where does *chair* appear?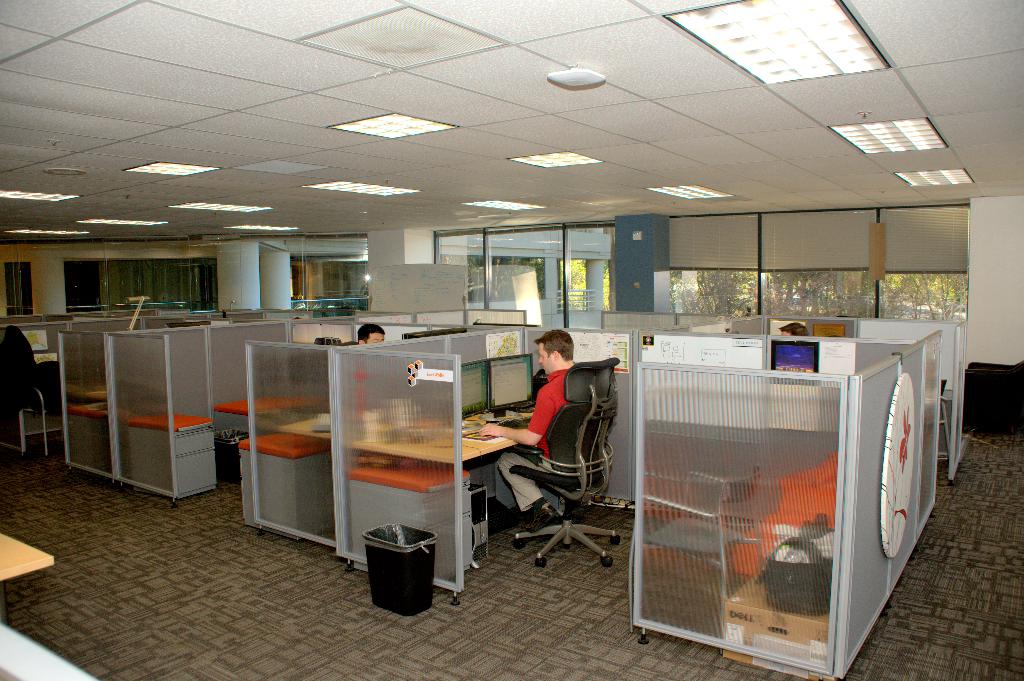
Appears at <bbox>922, 378, 951, 465</bbox>.
